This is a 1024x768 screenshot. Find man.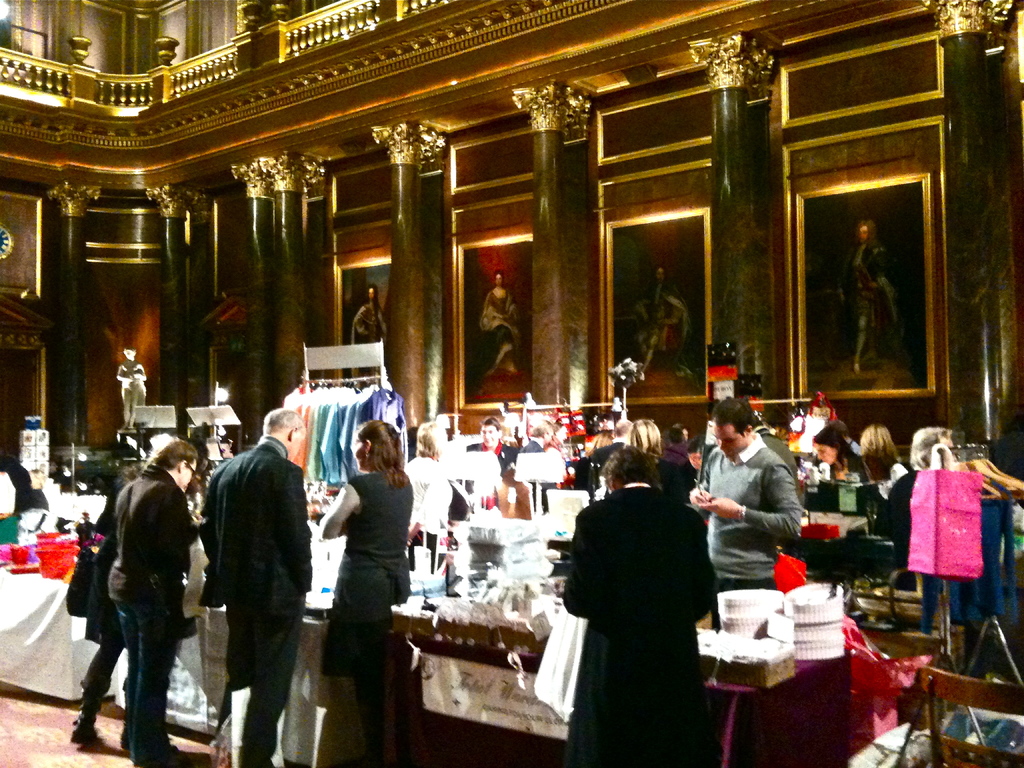
Bounding box: x1=186 y1=413 x2=301 y2=754.
